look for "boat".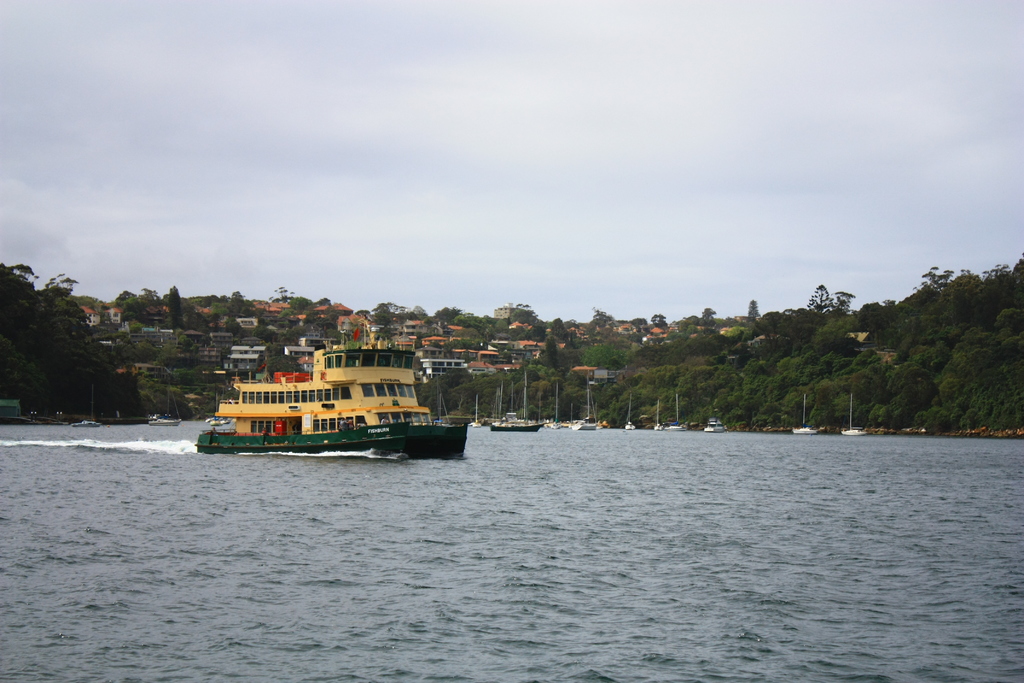
Found: x1=513, y1=375, x2=529, y2=420.
